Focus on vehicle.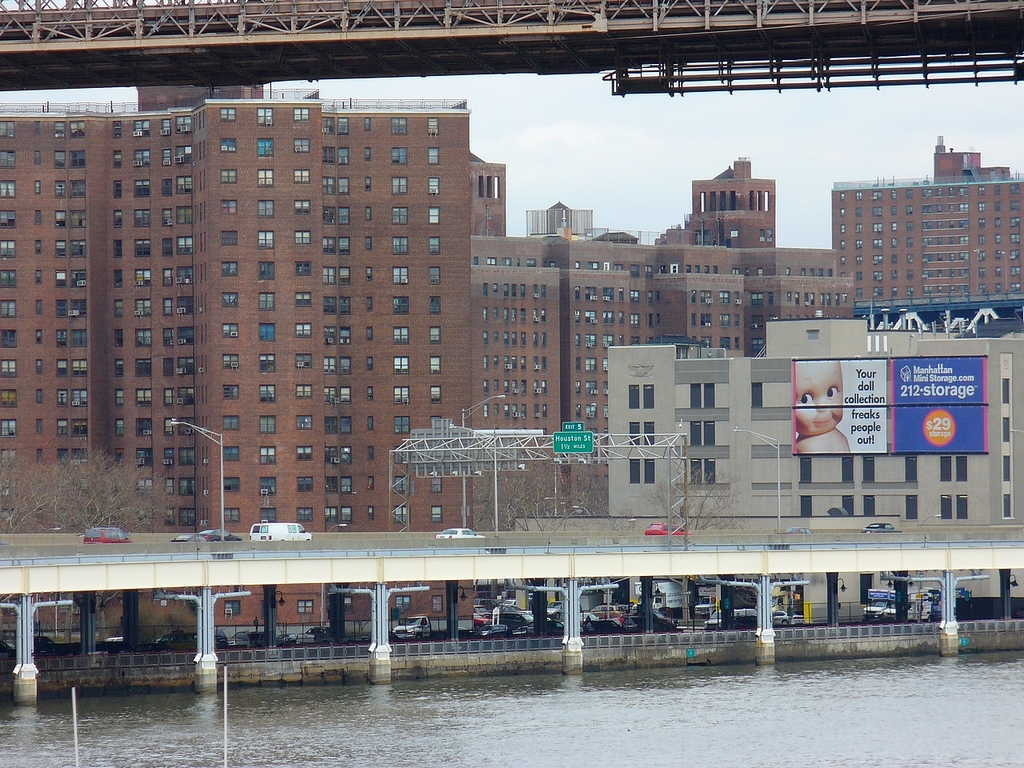
Focused at l=772, t=614, r=794, b=630.
